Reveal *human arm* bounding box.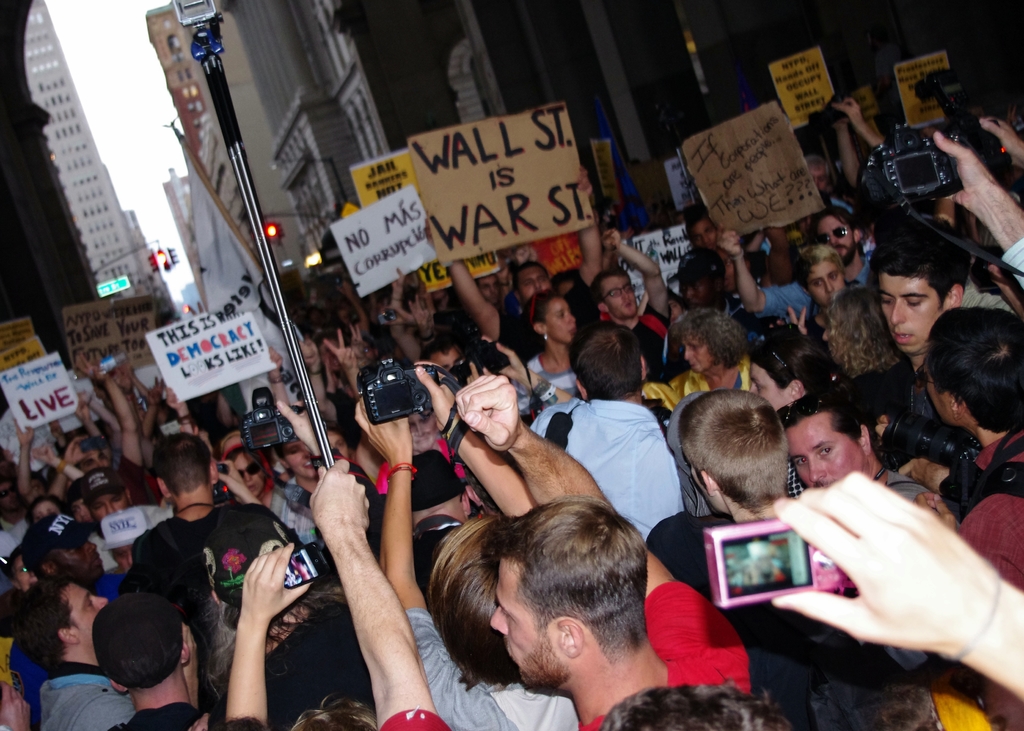
Revealed: rect(308, 462, 428, 714).
